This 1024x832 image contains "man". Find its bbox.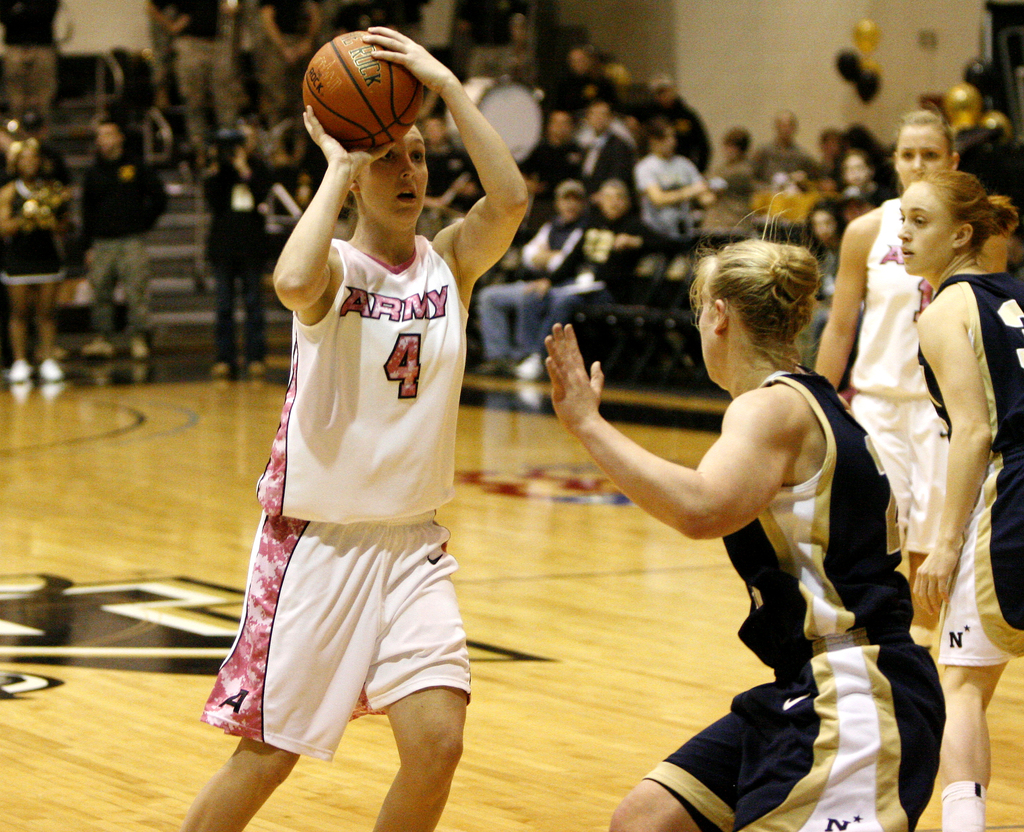
(568, 103, 637, 206).
